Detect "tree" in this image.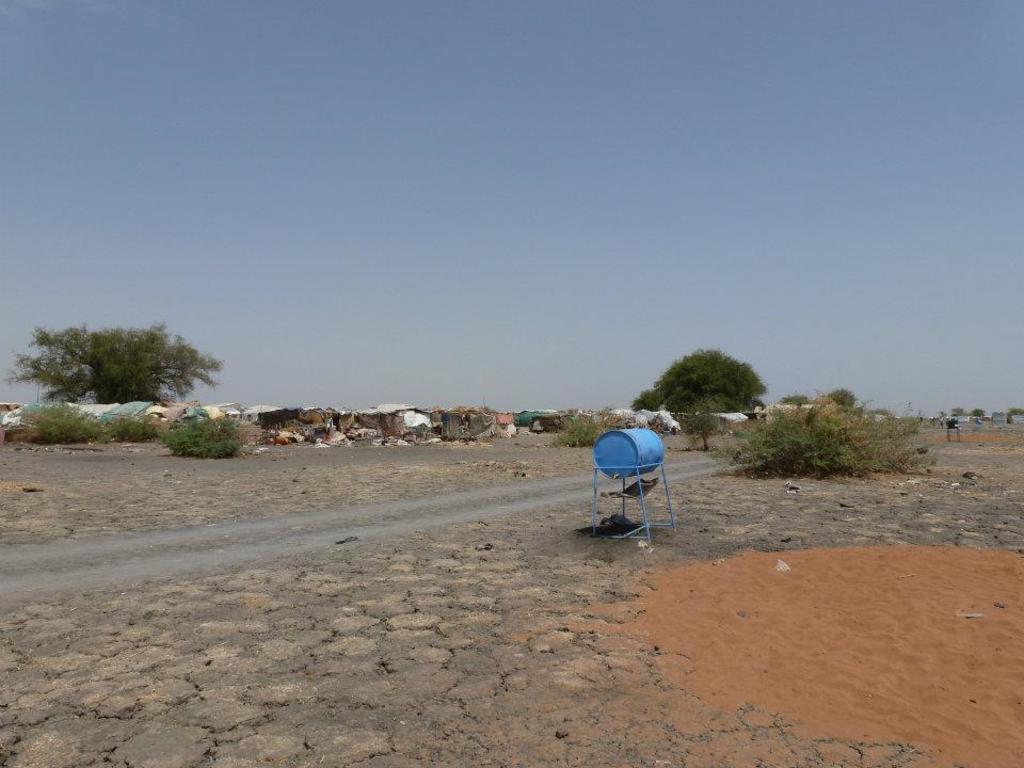
Detection: 555,407,595,451.
